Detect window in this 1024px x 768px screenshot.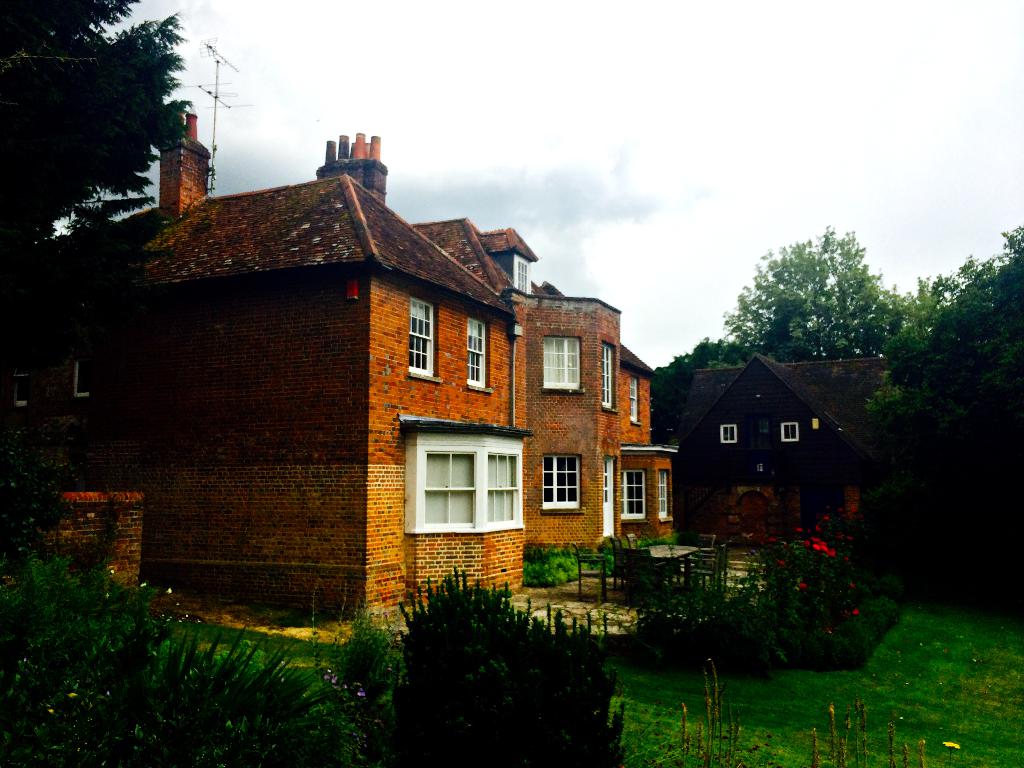
Detection: bbox=[778, 423, 801, 441].
